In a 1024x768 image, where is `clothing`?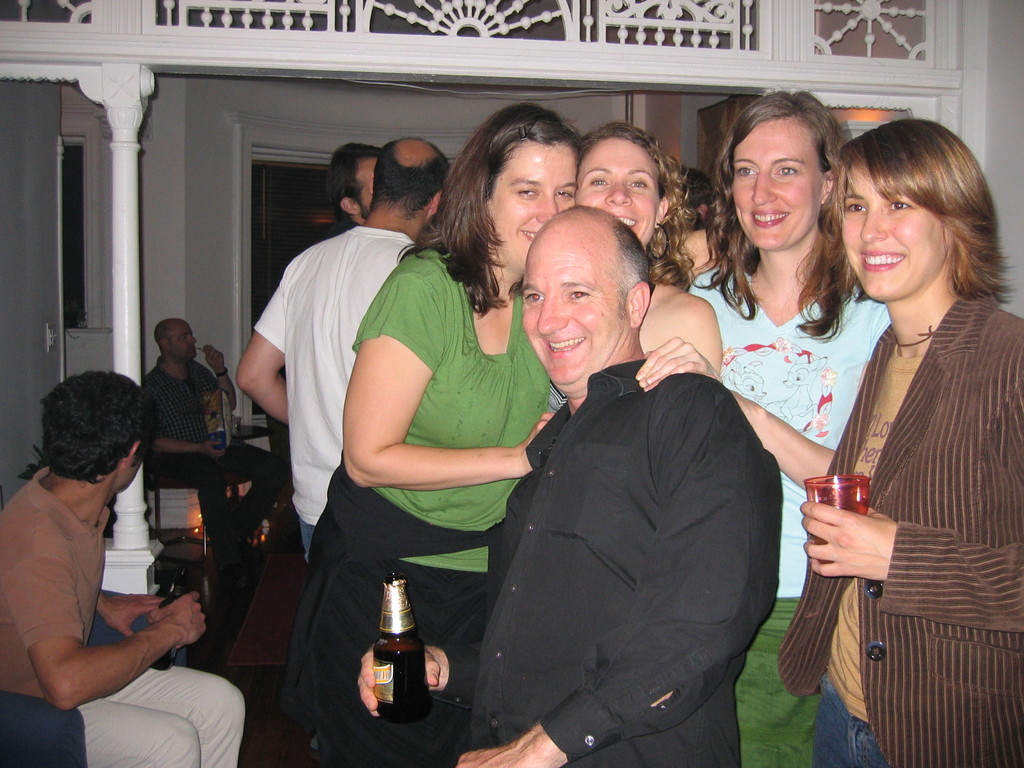
(left=0, top=460, right=251, bottom=767).
